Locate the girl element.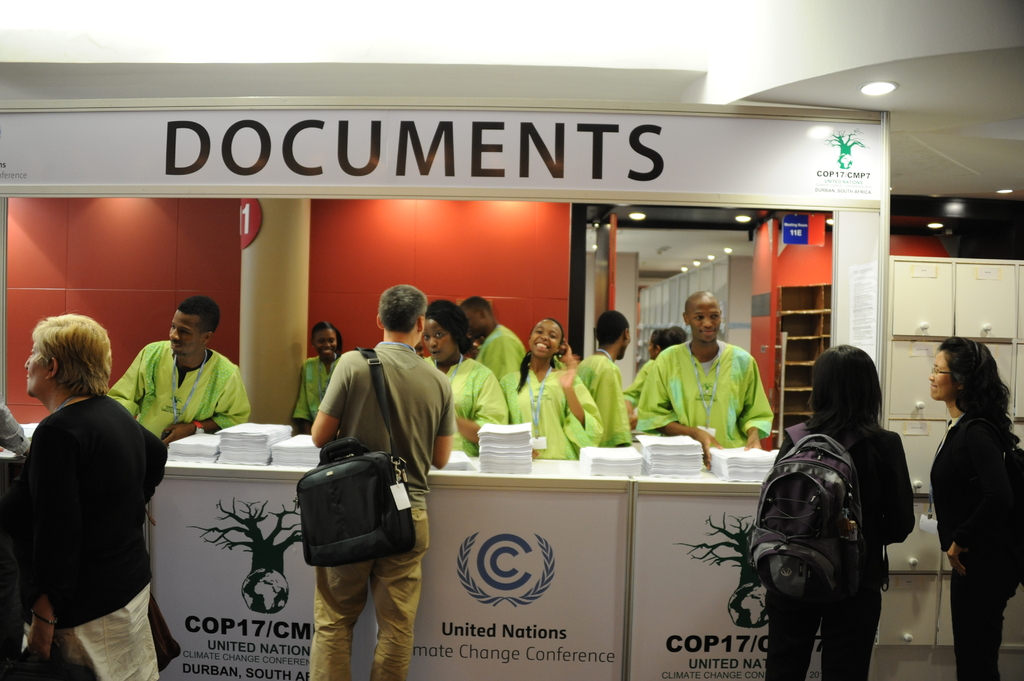
Element bbox: region(292, 316, 346, 431).
